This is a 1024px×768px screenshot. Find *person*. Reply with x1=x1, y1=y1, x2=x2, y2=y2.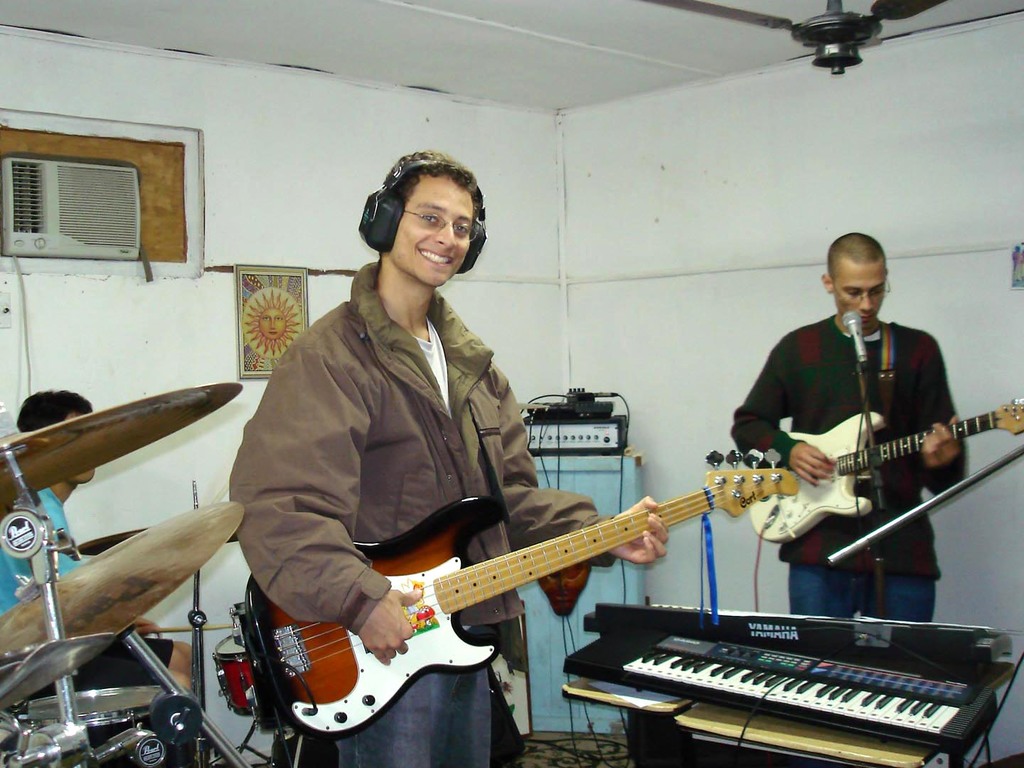
x1=0, y1=392, x2=198, y2=767.
